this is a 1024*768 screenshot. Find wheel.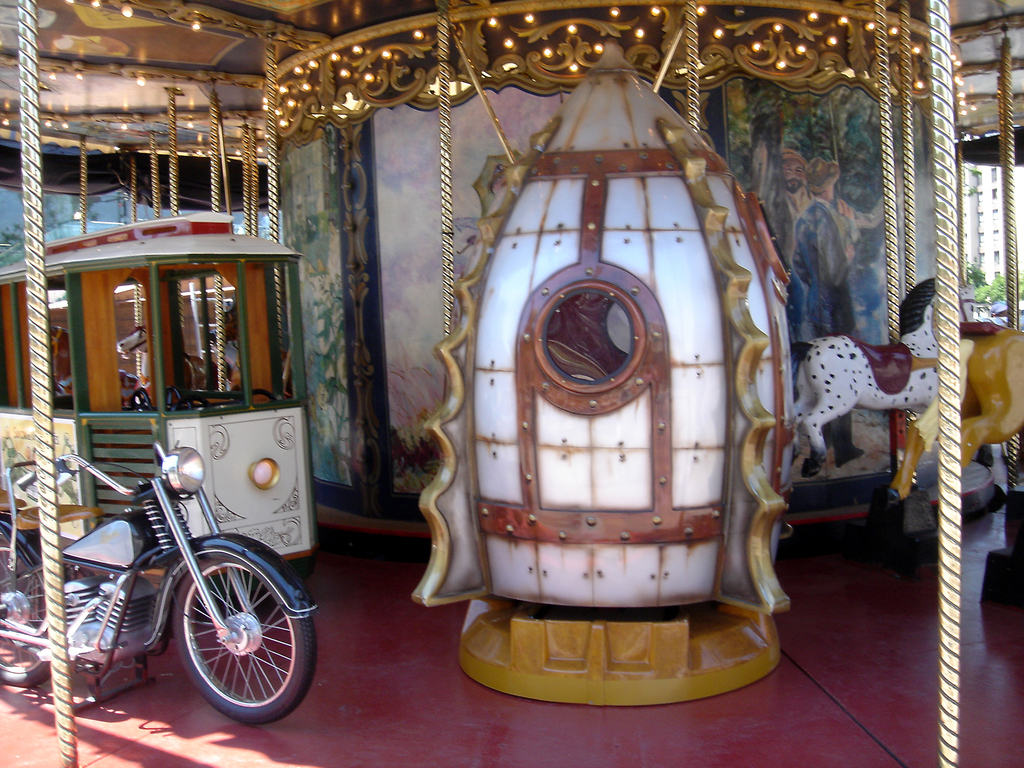
Bounding box: 0,518,51,689.
